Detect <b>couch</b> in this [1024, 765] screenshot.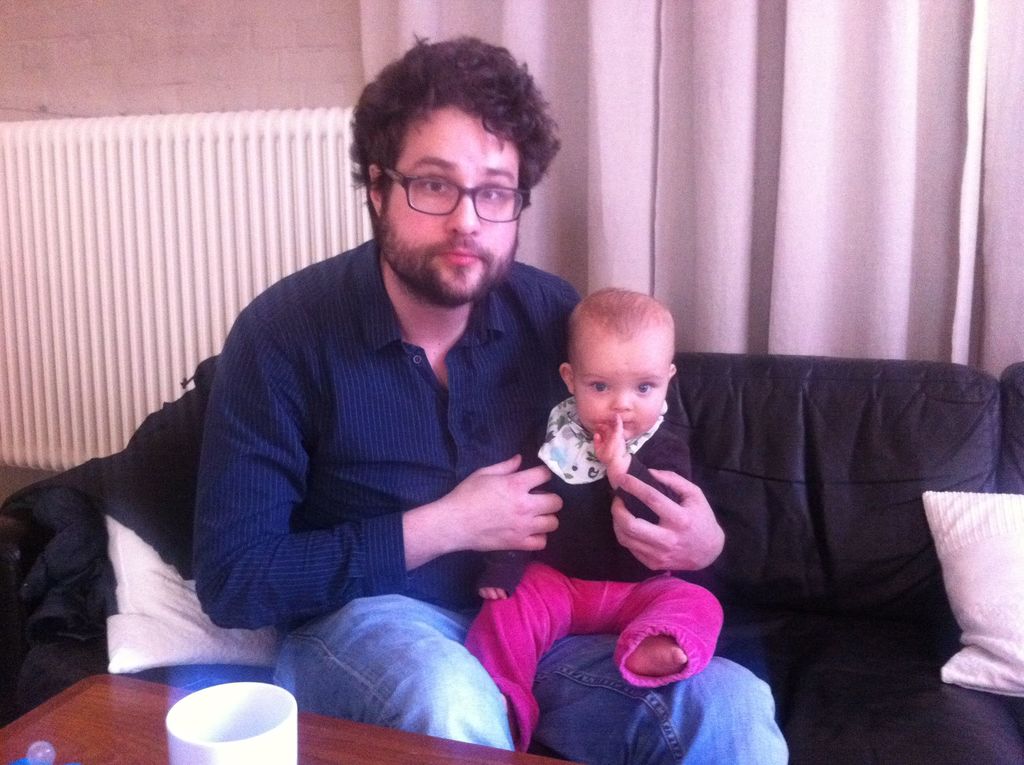
Detection: select_region(0, 349, 1023, 764).
